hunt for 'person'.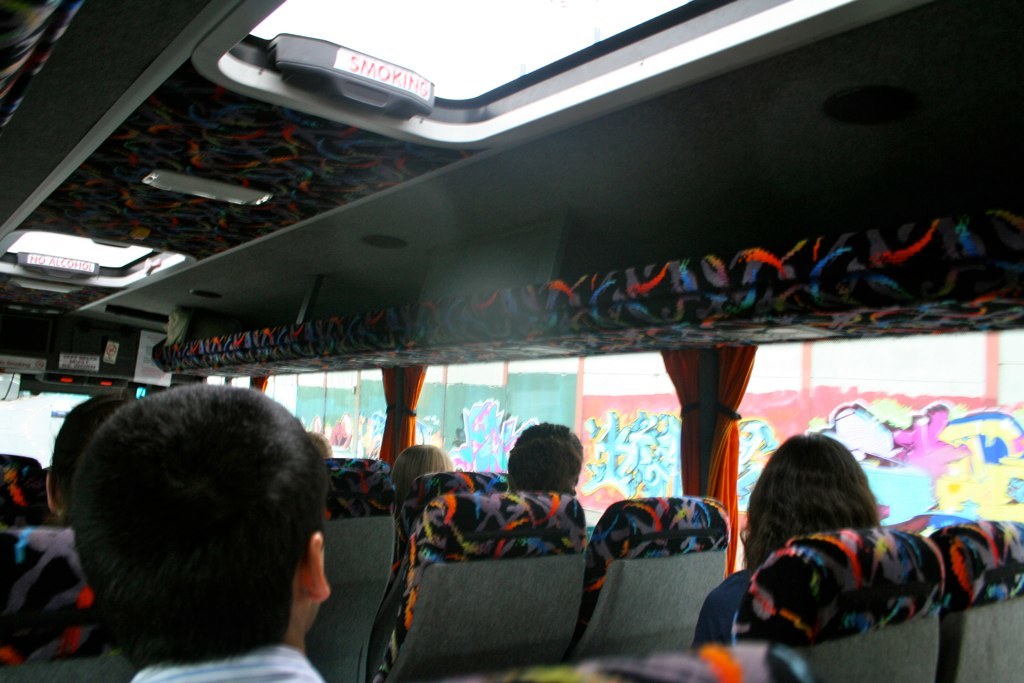
Hunted down at (66,379,328,682).
